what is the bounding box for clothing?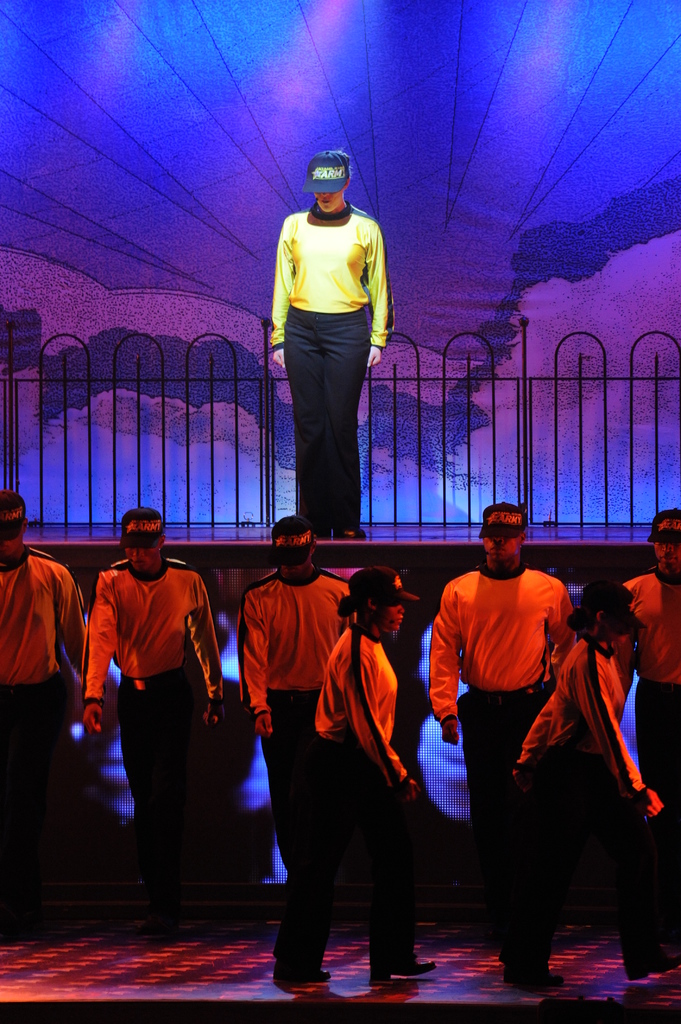
x1=269 y1=166 x2=394 y2=522.
